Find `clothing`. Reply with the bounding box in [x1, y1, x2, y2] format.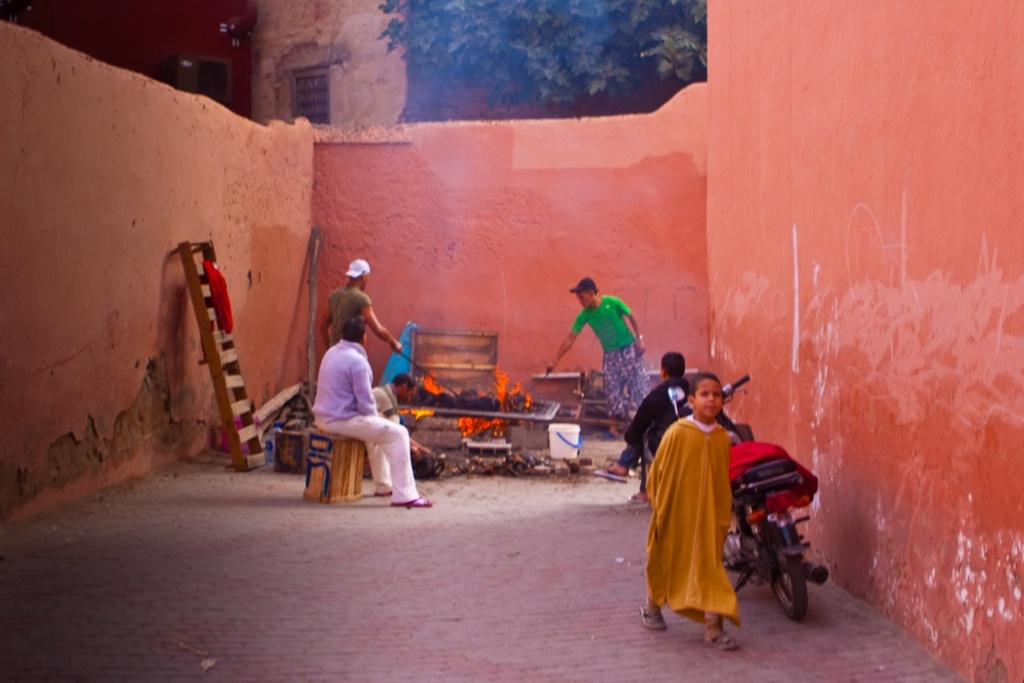
[312, 339, 421, 499].
